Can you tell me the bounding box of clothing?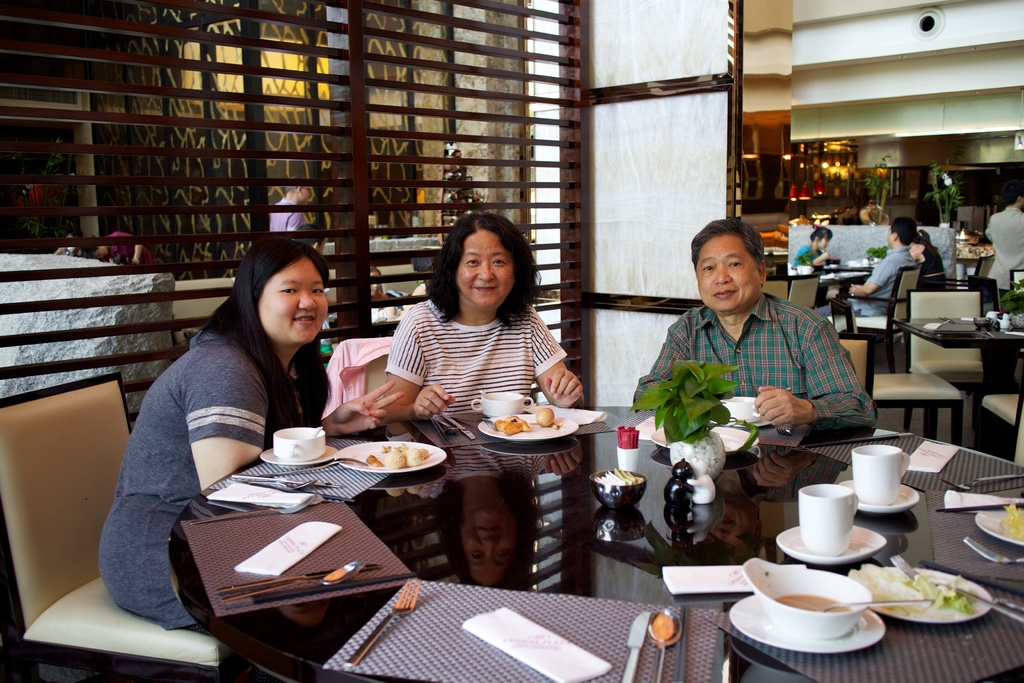
{"x1": 797, "y1": 243, "x2": 829, "y2": 274}.
